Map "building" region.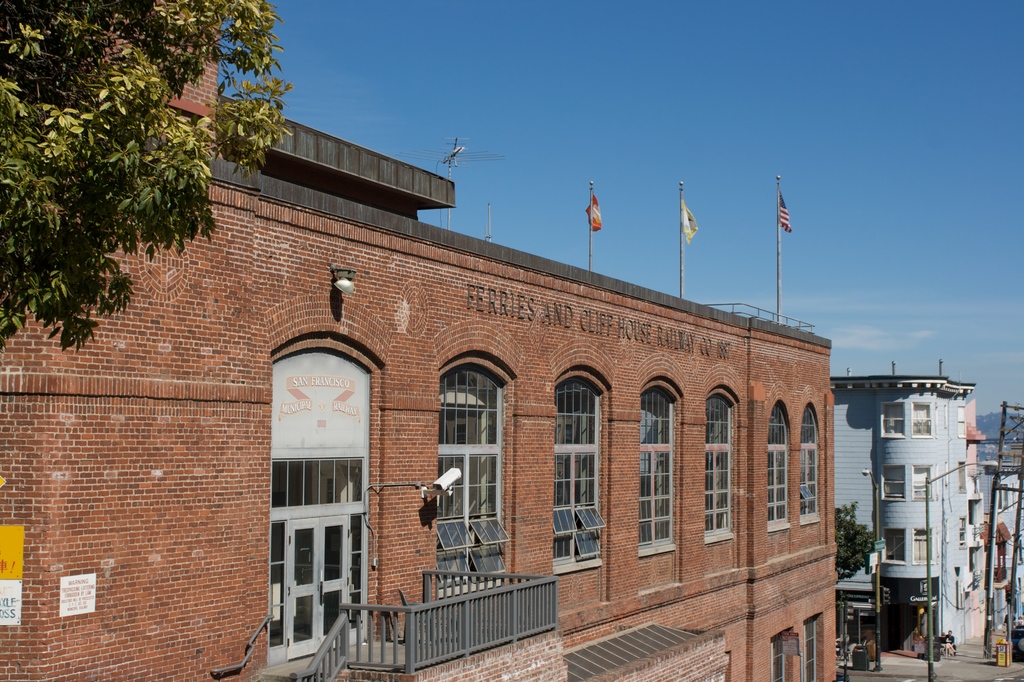
Mapped to {"x1": 0, "y1": 0, "x2": 838, "y2": 681}.
